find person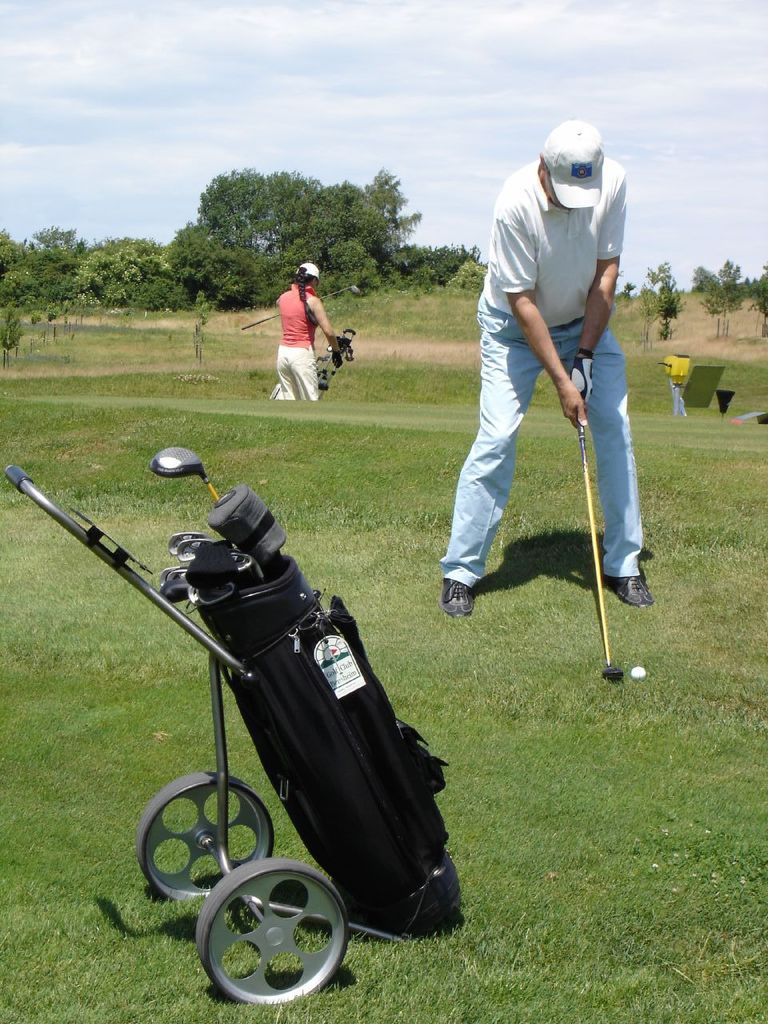
region(273, 262, 346, 399)
